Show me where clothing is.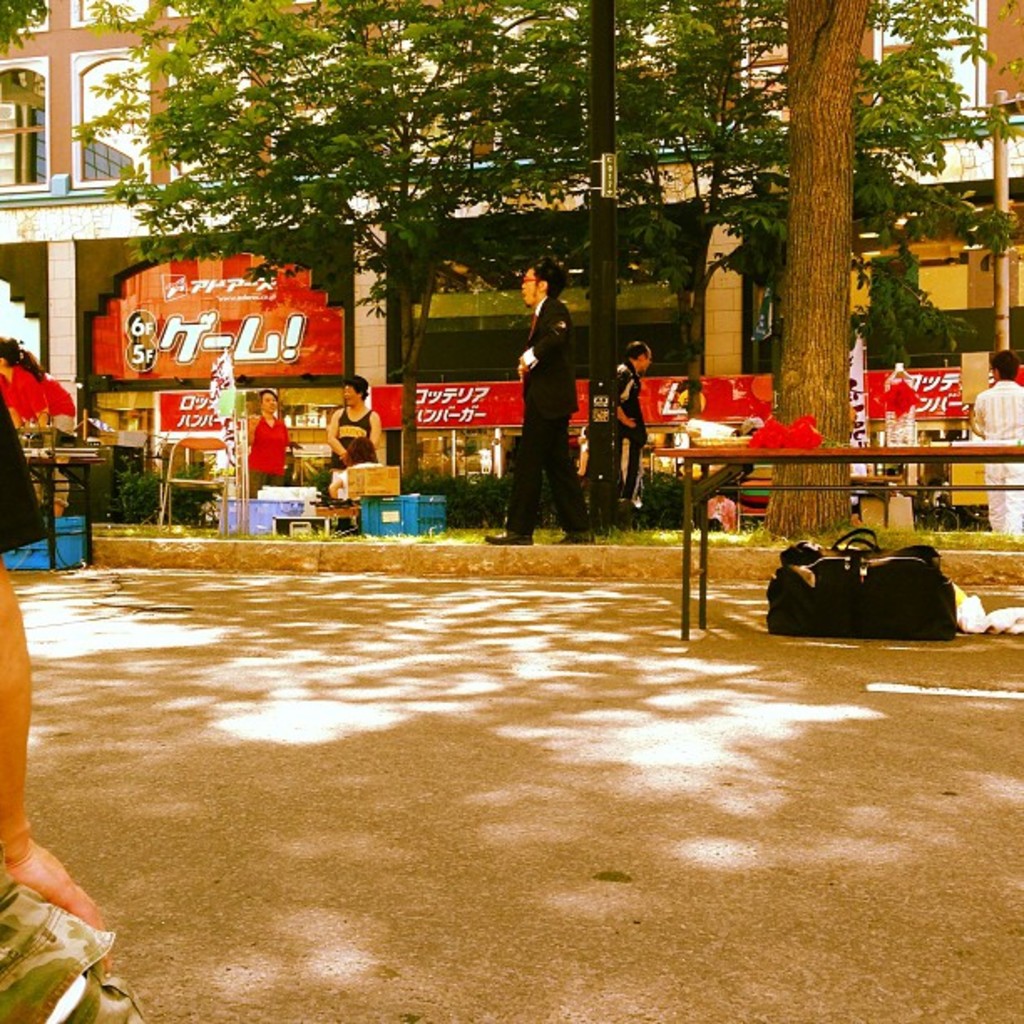
clothing is at [x1=236, y1=392, x2=296, y2=499].
